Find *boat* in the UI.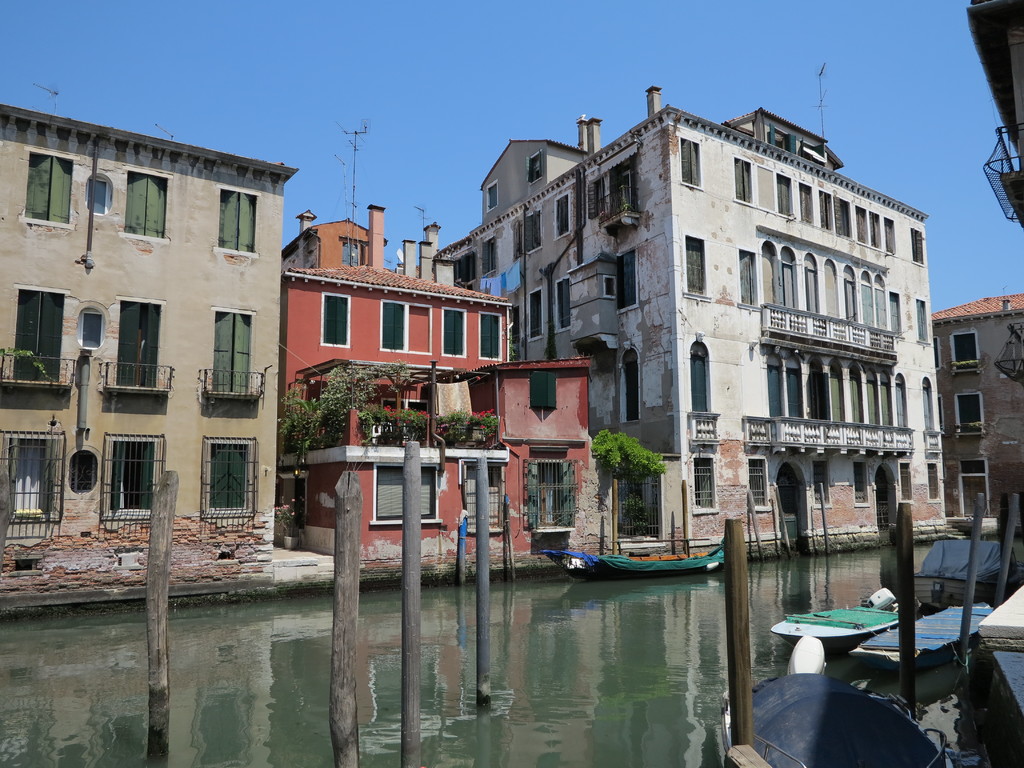
UI element at detection(943, 511, 1003, 539).
